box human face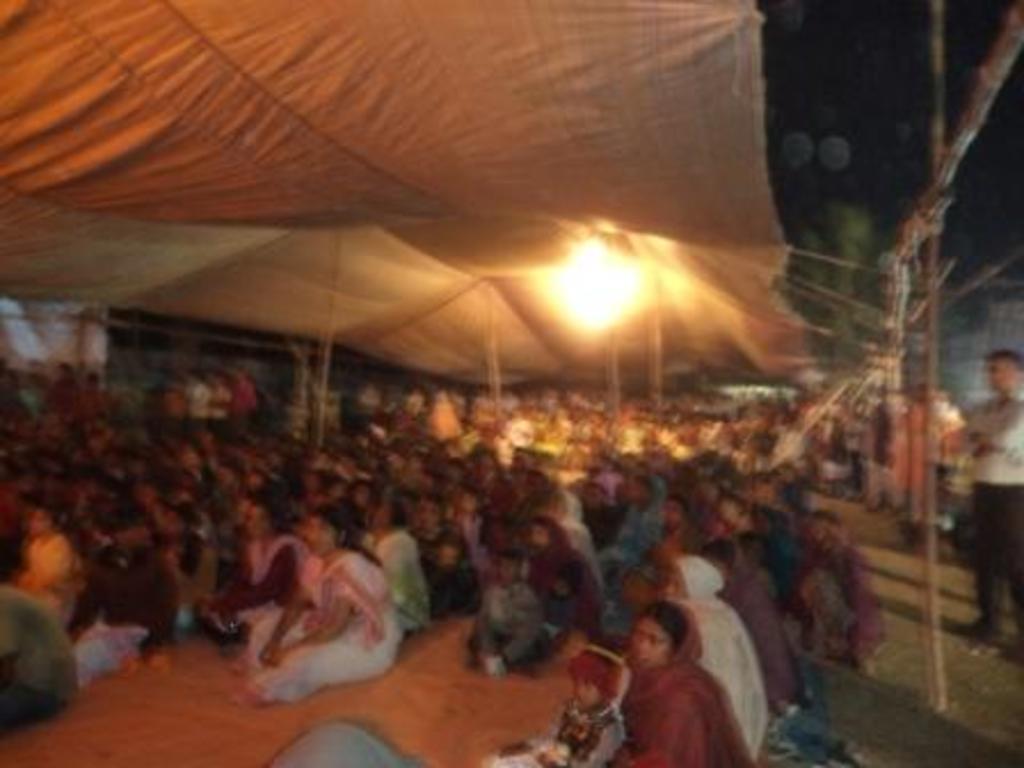
rect(27, 510, 46, 533)
